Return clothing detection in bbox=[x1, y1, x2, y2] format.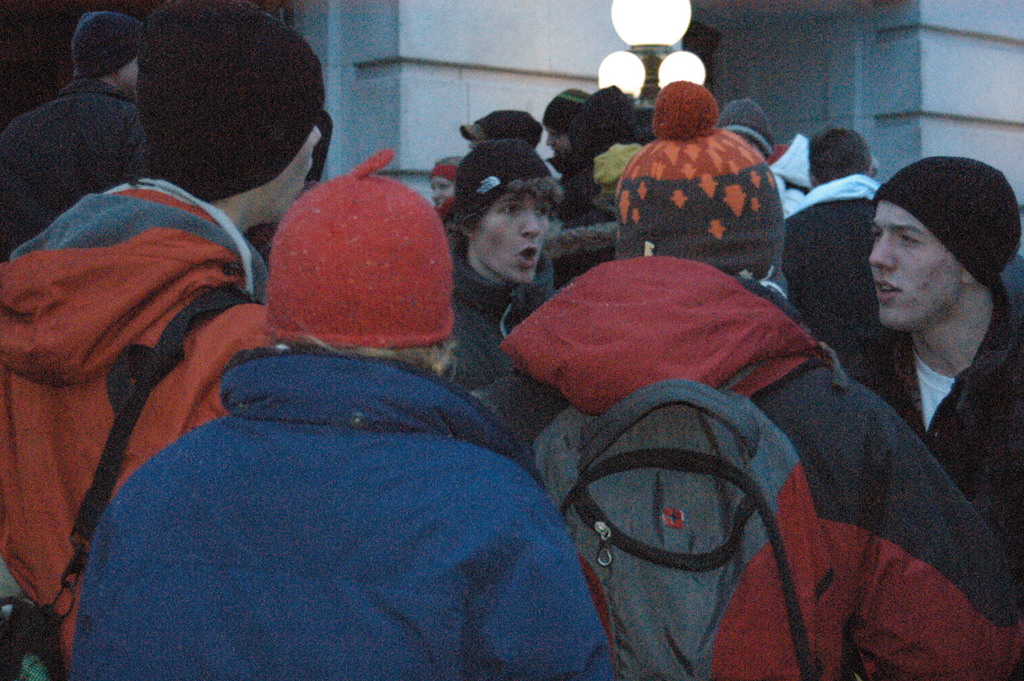
bbox=[465, 106, 543, 150].
